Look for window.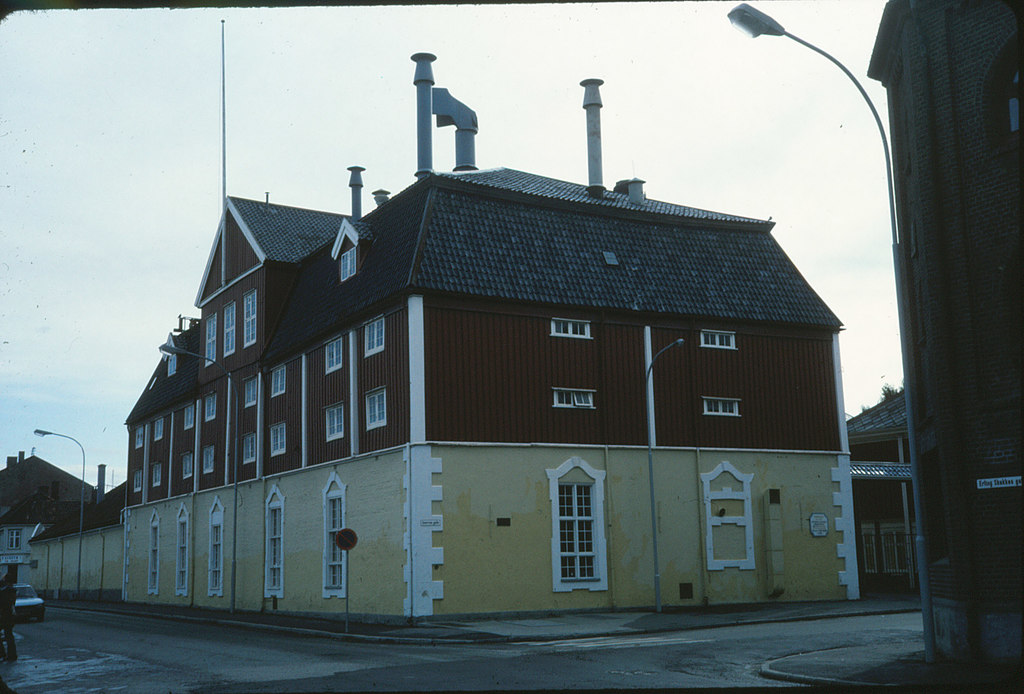
Found: Rect(182, 402, 194, 427).
